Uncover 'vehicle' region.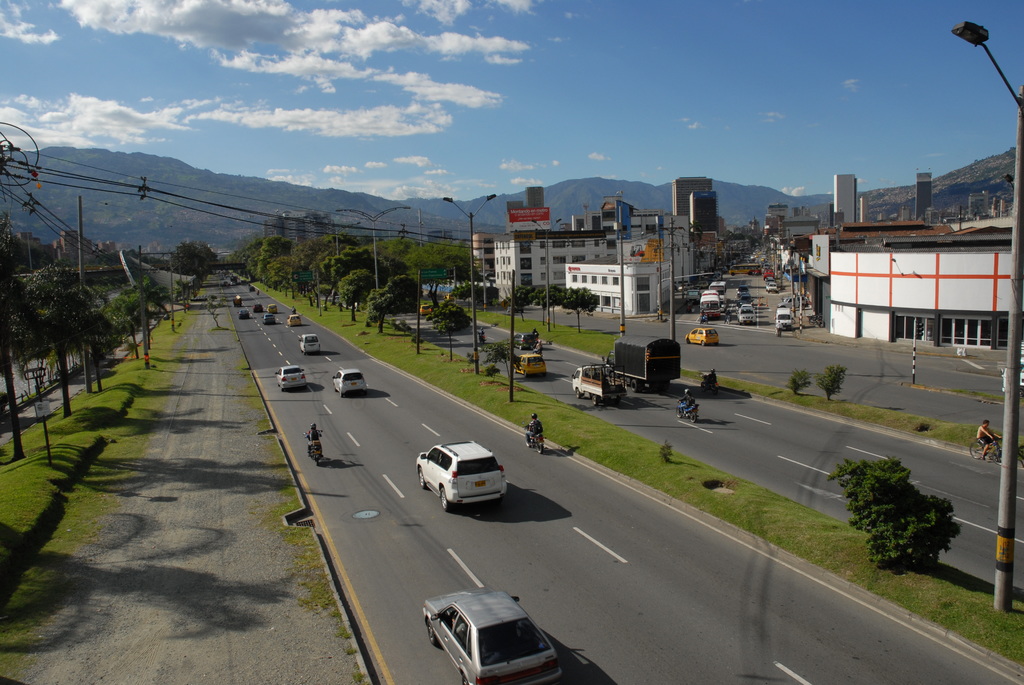
Uncovered: box=[512, 331, 541, 349].
